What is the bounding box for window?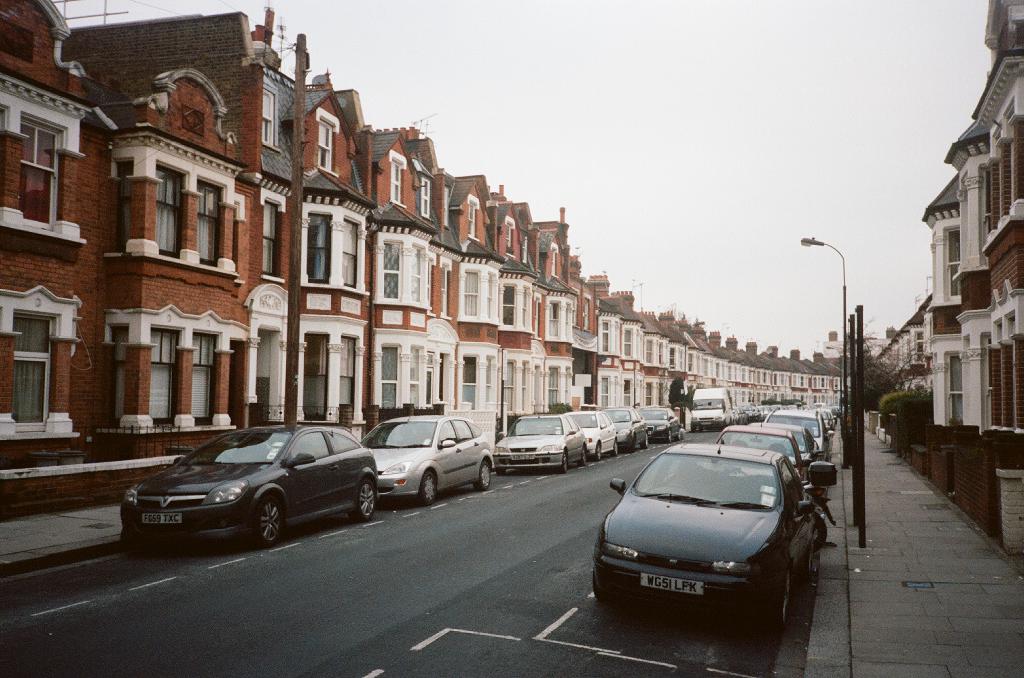
locate(193, 331, 219, 423).
